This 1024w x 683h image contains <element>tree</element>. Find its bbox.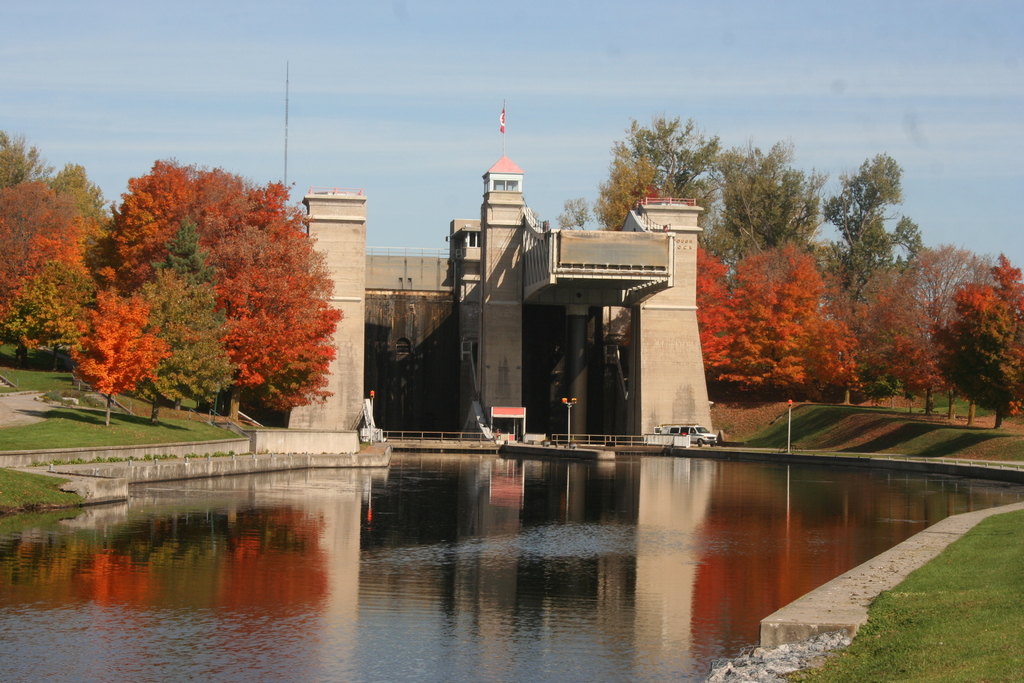
<region>0, 124, 75, 368</region>.
